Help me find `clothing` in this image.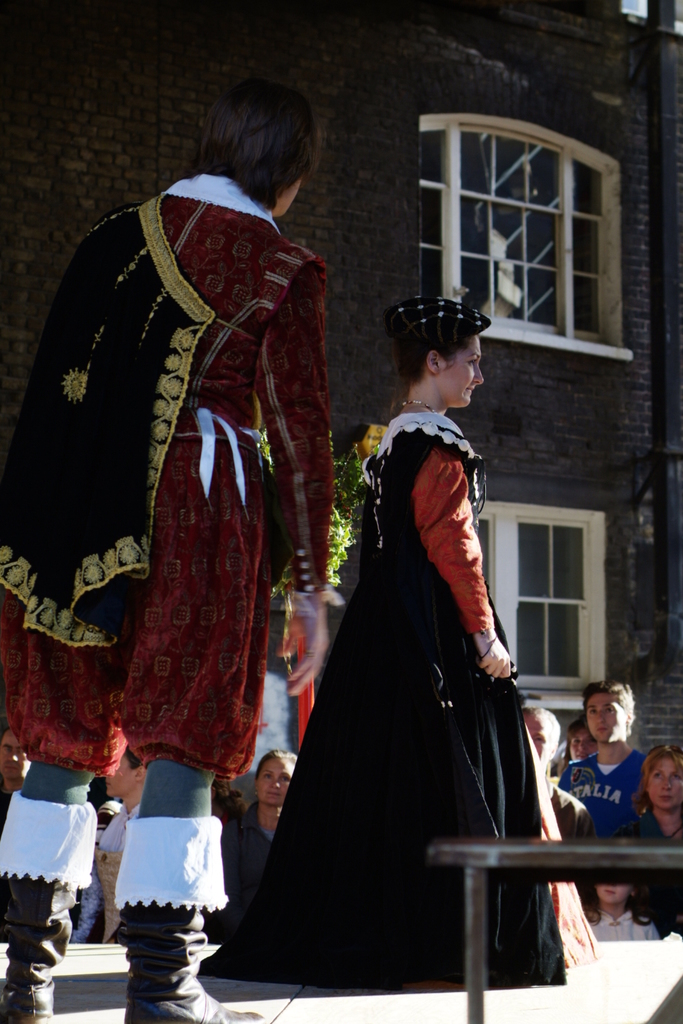
Found it: x1=594 y1=895 x2=682 y2=951.
